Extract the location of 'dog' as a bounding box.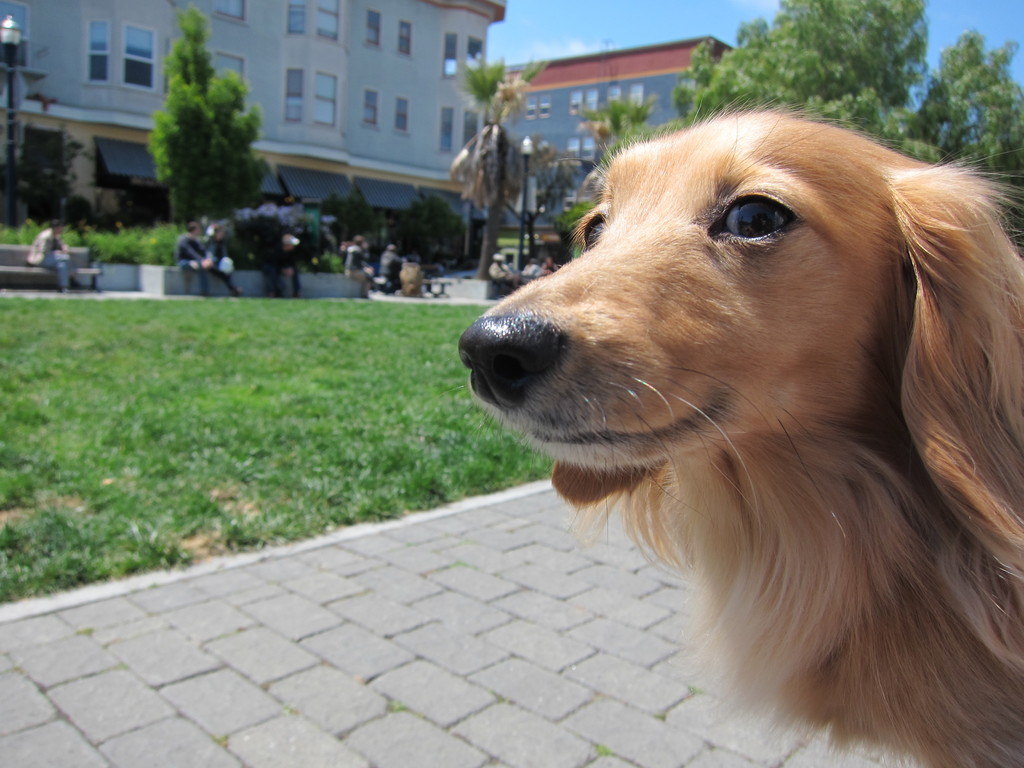
BBox(456, 94, 1023, 767).
